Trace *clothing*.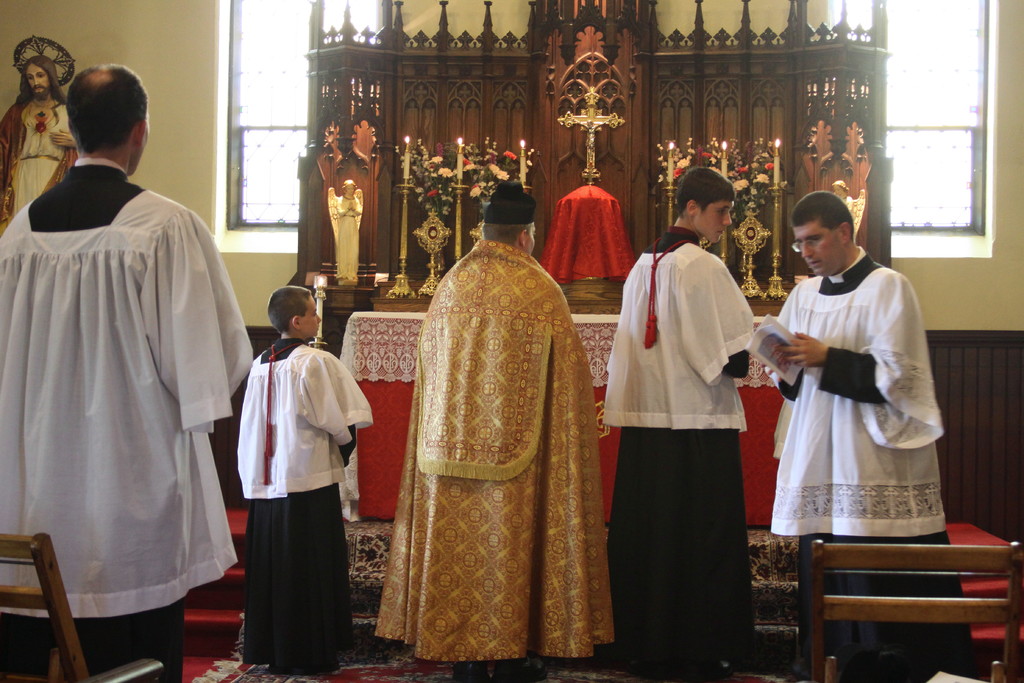
Traced to box=[616, 429, 756, 667].
